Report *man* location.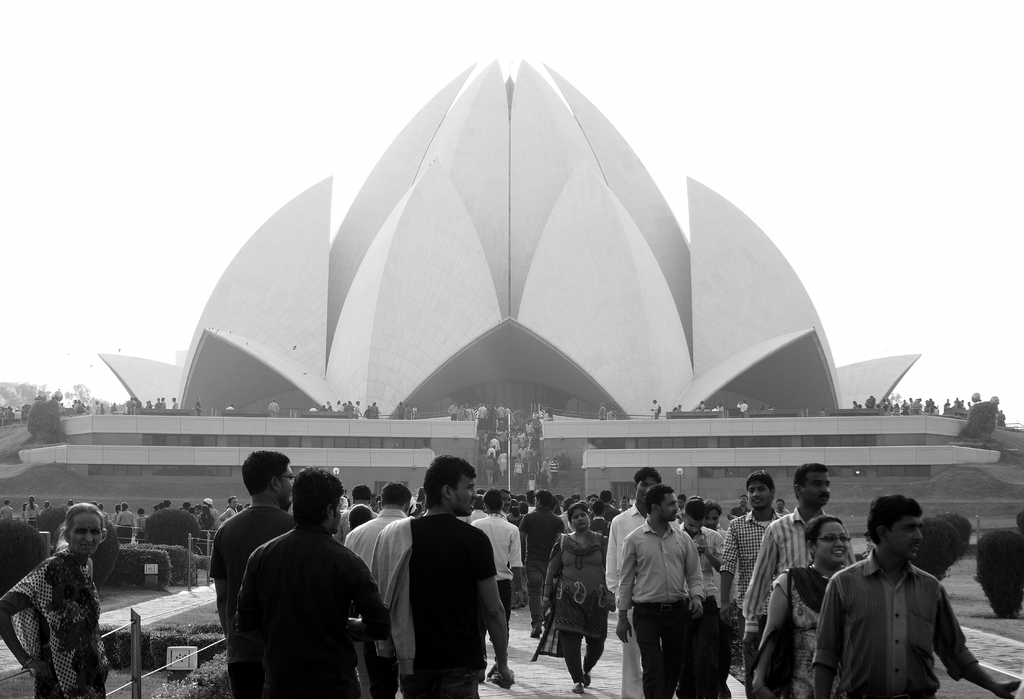
Report: 334, 486, 380, 539.
